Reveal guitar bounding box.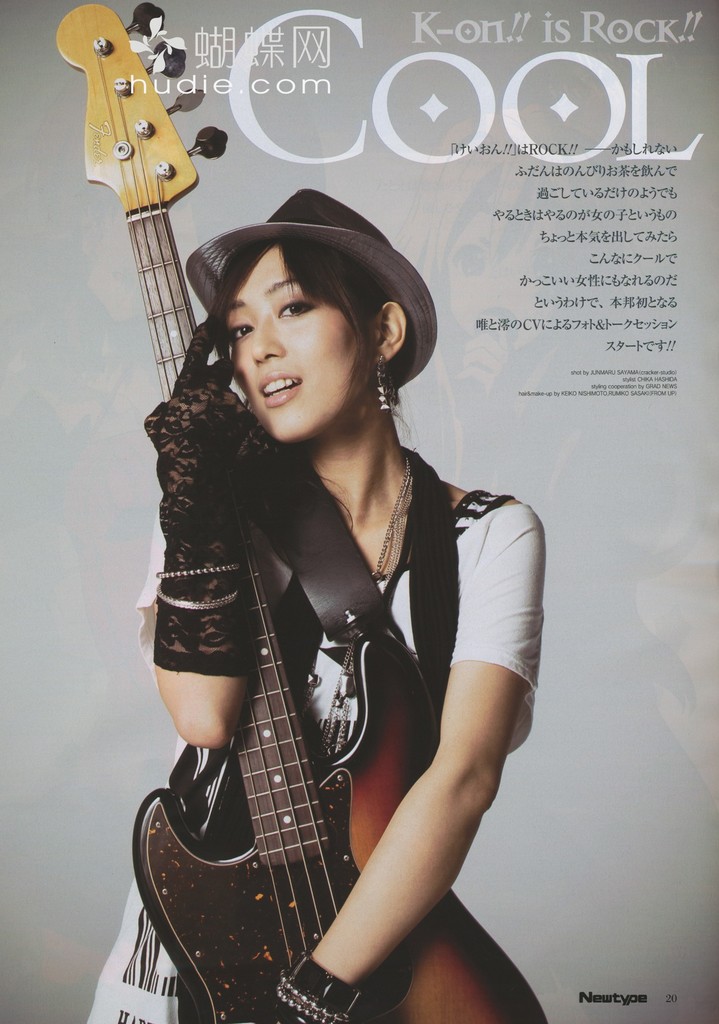
Revealed: pyautogui.locateOnScreen(56, 0, 565, 1023).
